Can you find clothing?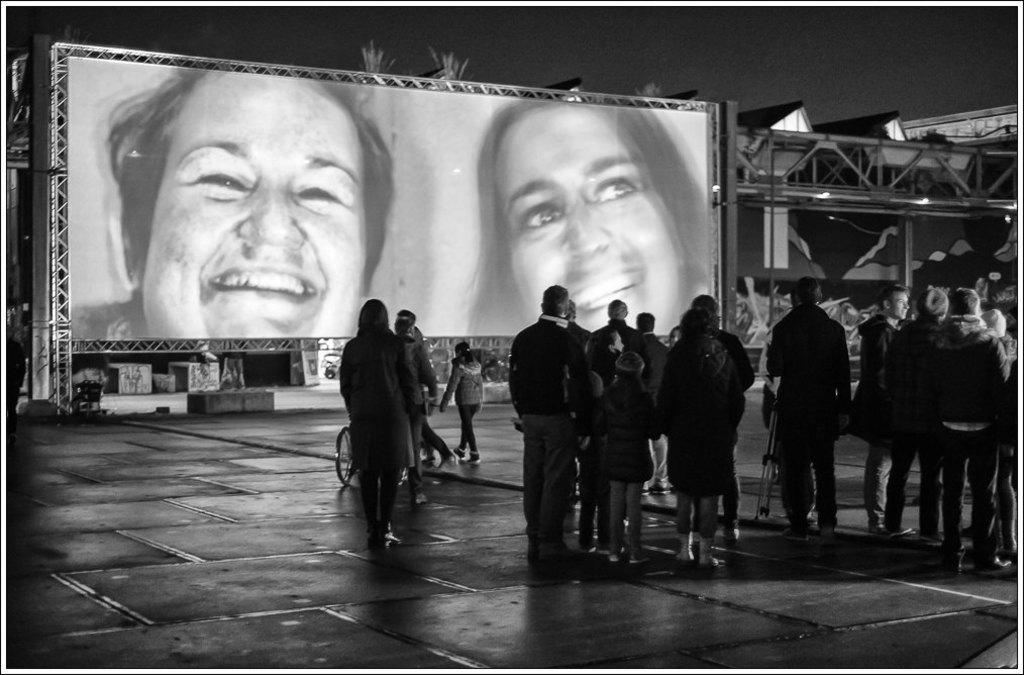
Yes, bounding box: rect(636, 331, 659, 374).
